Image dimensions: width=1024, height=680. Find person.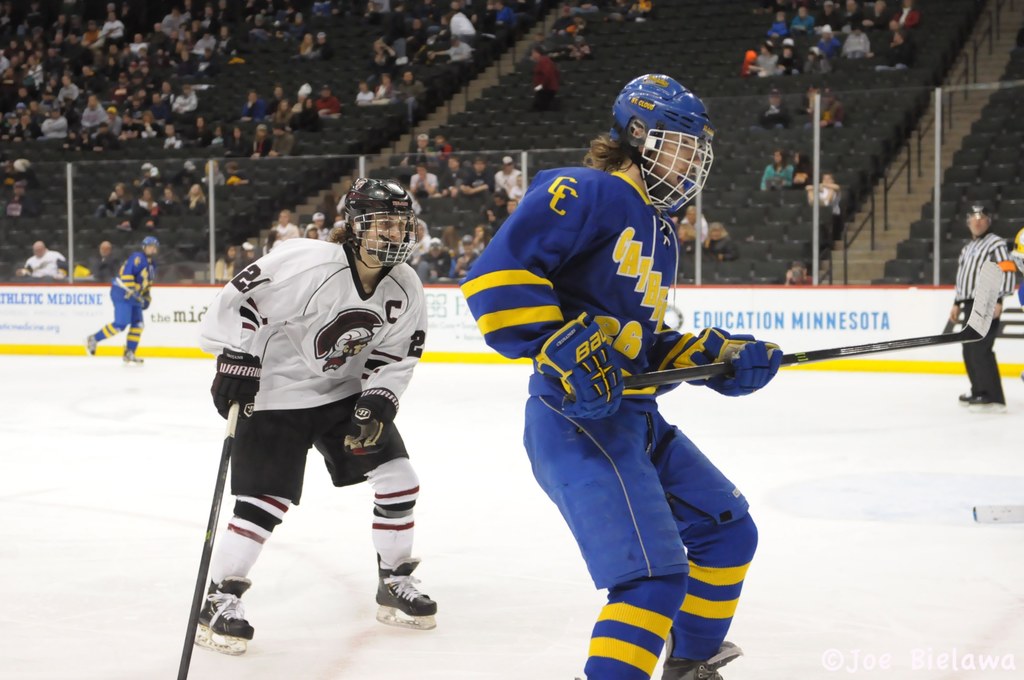
crop(96, 179, 134, 217).
